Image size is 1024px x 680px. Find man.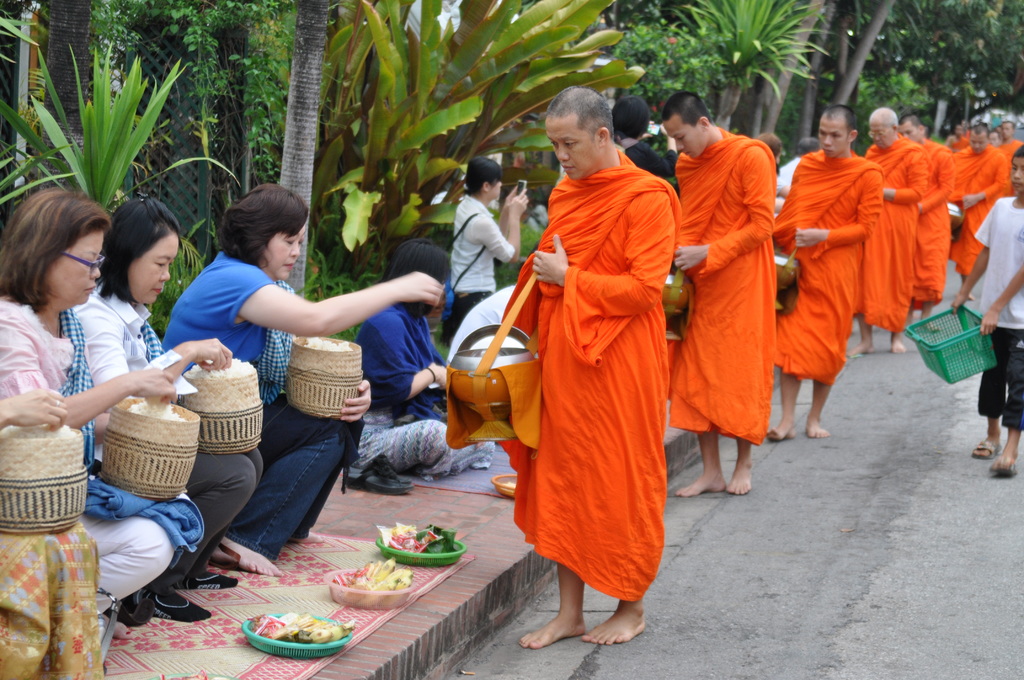
844,104,929,359.
